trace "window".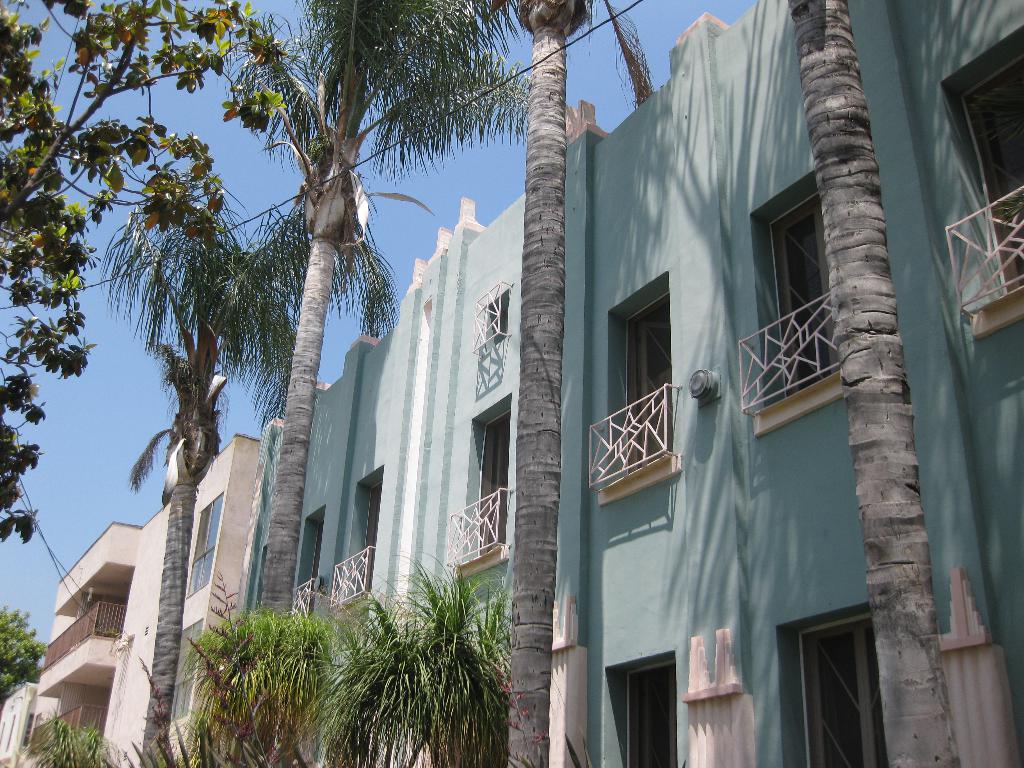
Traced to pyautogui.locateOnScreen(624, 296, 678, 477).
